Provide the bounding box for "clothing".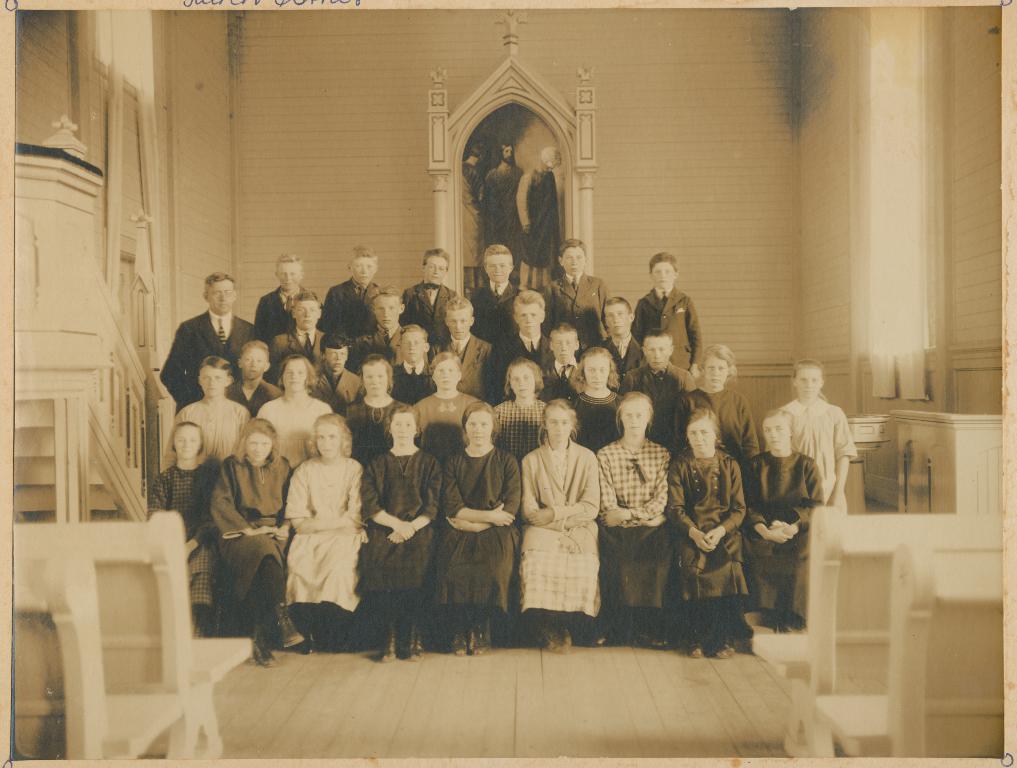
[482,165,527,284].
